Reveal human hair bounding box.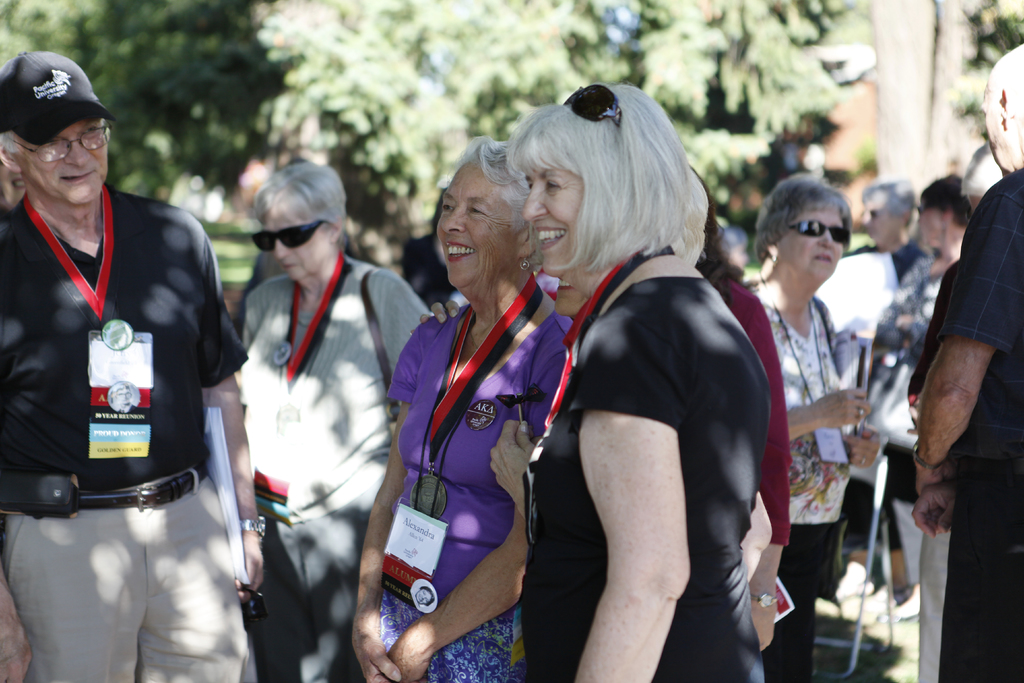
Revealed: bbox=(515, 95, 689, 292).
